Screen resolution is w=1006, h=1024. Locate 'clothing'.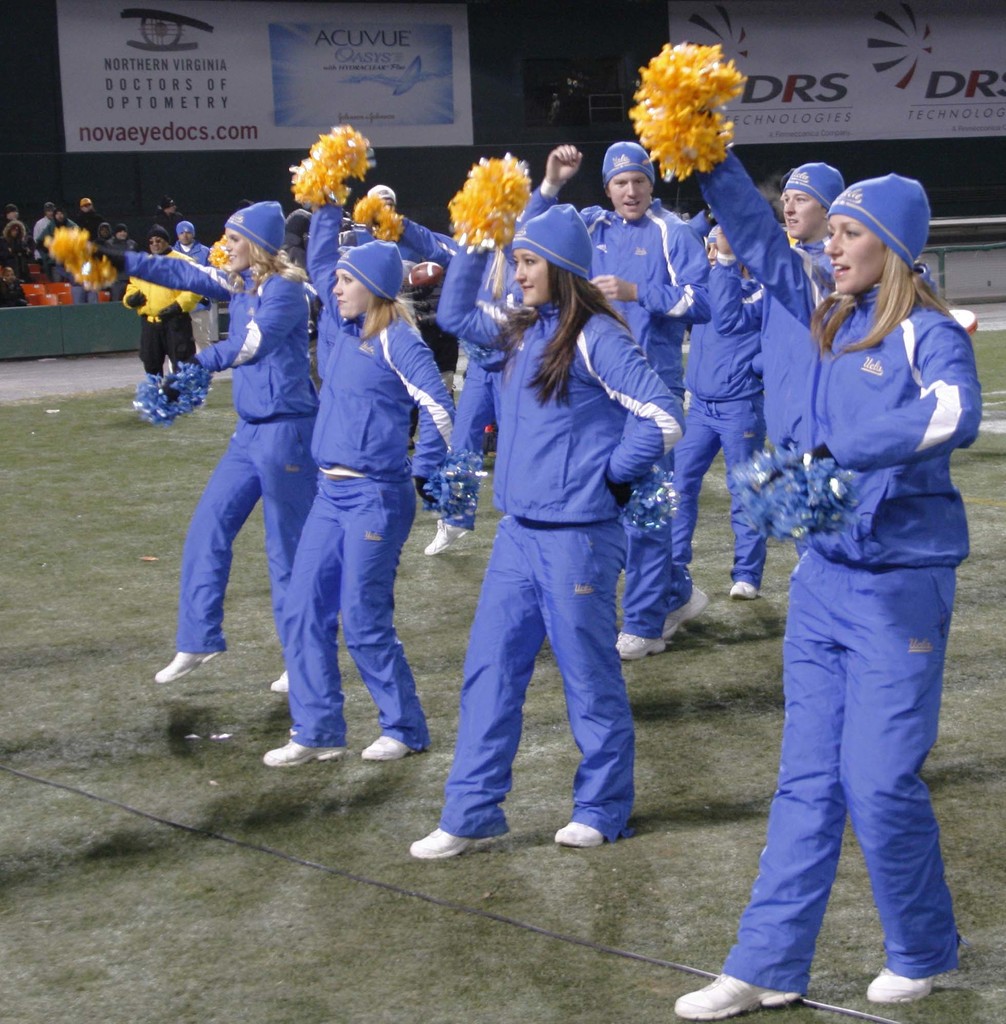
detection(127, 278, 199, 374).
